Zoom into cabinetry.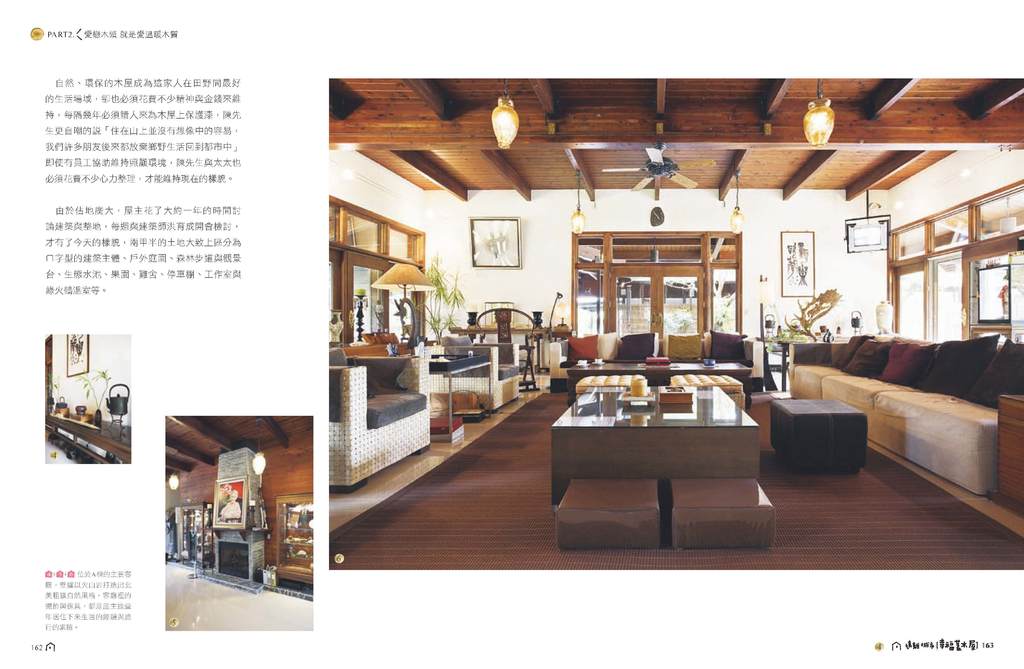
Zoom target: {"x1": 45, "y1": 409, "x2": 131, "y2": 463}.
